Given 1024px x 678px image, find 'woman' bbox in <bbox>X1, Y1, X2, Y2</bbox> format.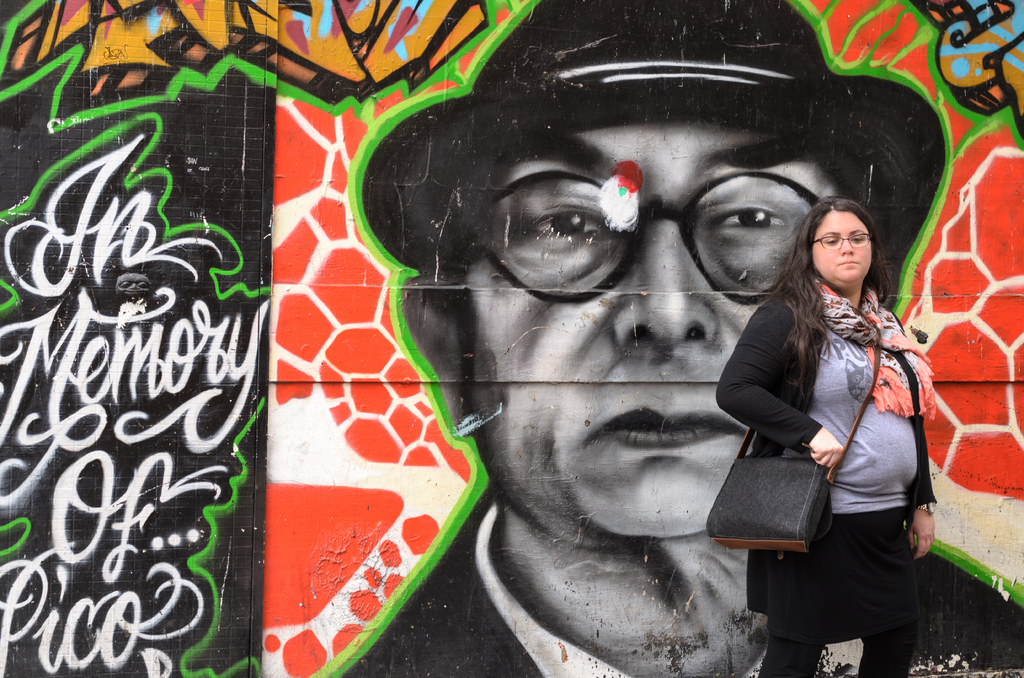
<bbox>719, 168, 937, 670</bbox>.
